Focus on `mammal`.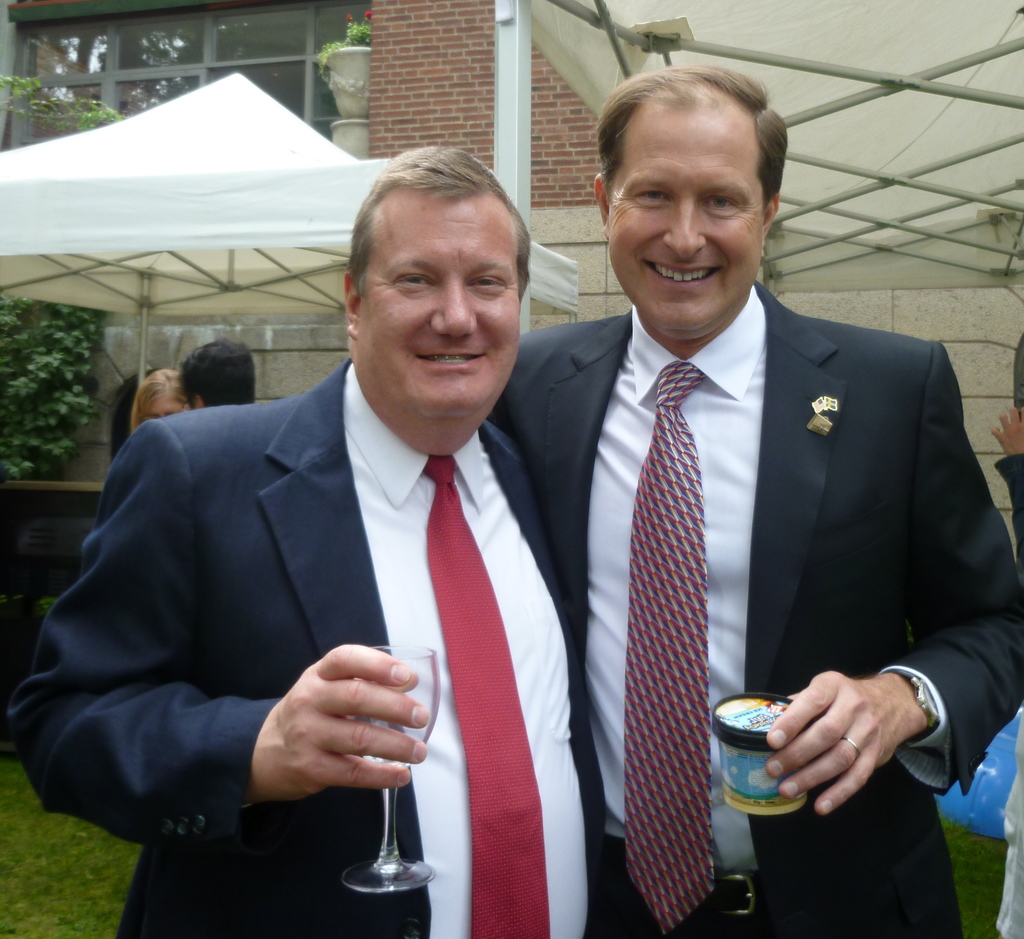
Focused at crop(173, 336, 260, 410).
